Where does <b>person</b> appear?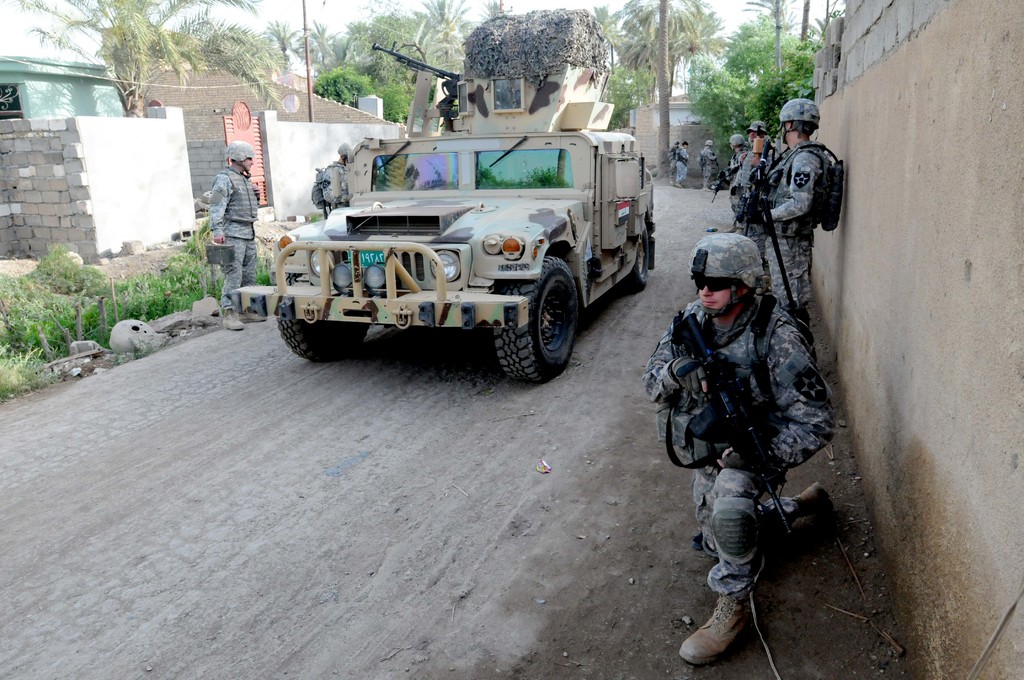
Appears at region(642, 235, 837, 663).
